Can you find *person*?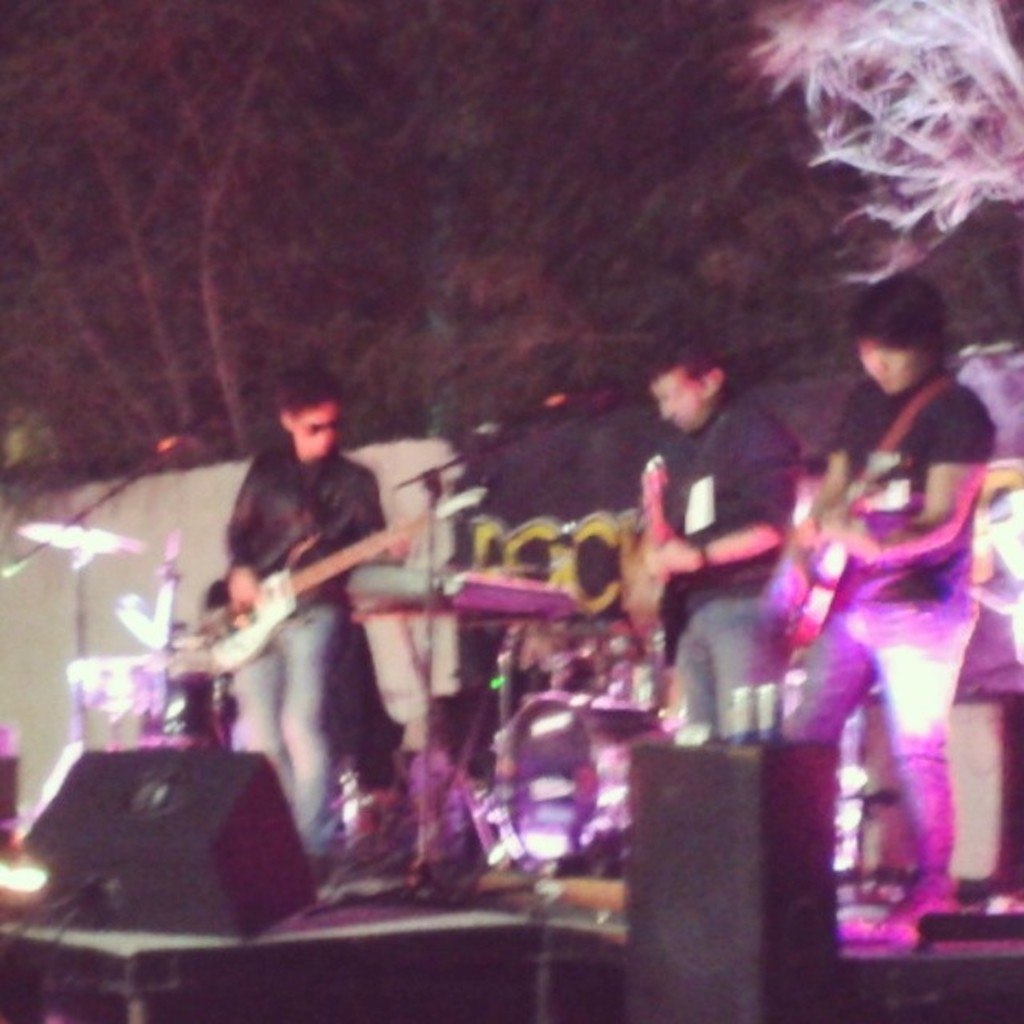
Yes, bounding box: region(222, 363, 414, 880).
